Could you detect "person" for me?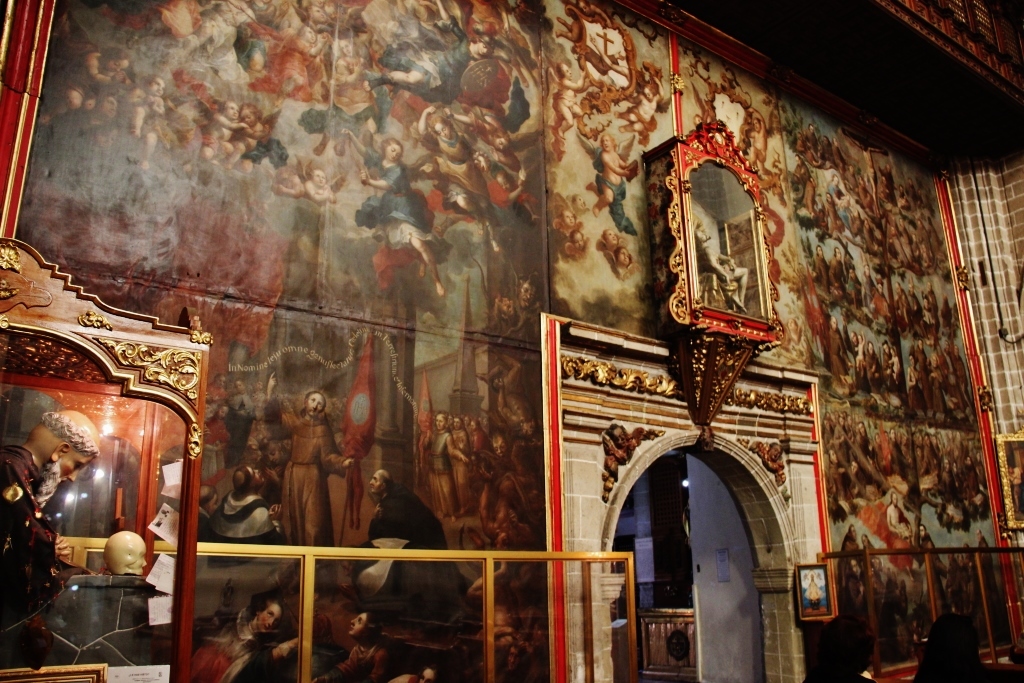
Detection result: box=[340, 129, 441, 294].
